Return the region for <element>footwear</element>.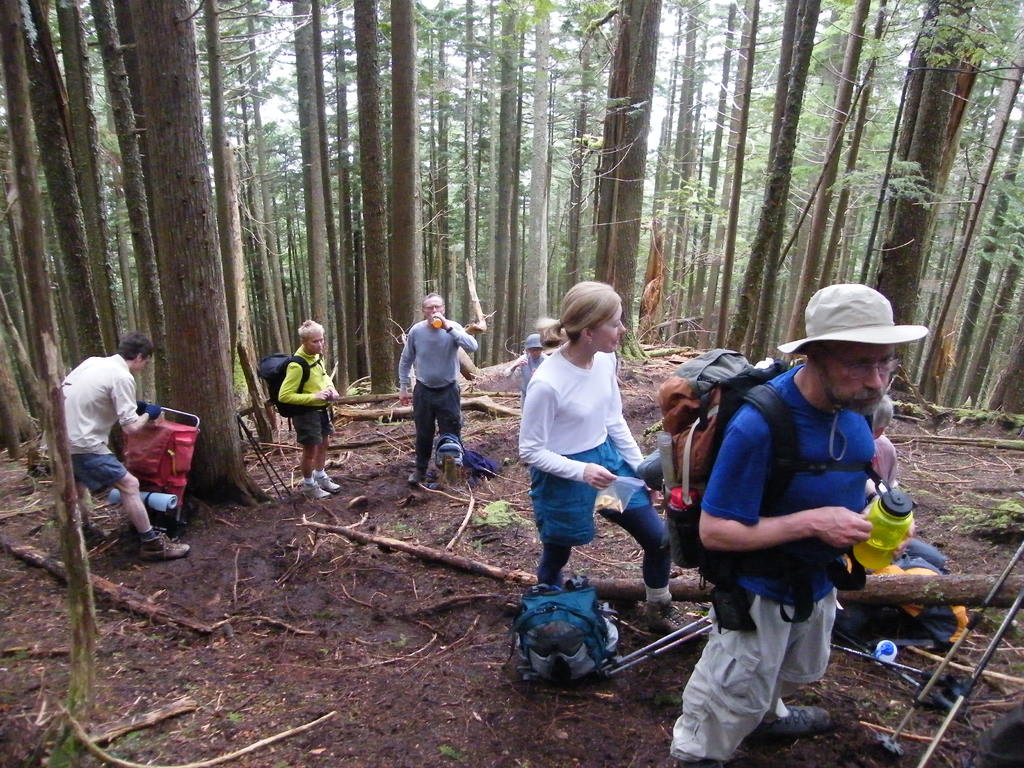
<box>650,598,700,643</box>.
